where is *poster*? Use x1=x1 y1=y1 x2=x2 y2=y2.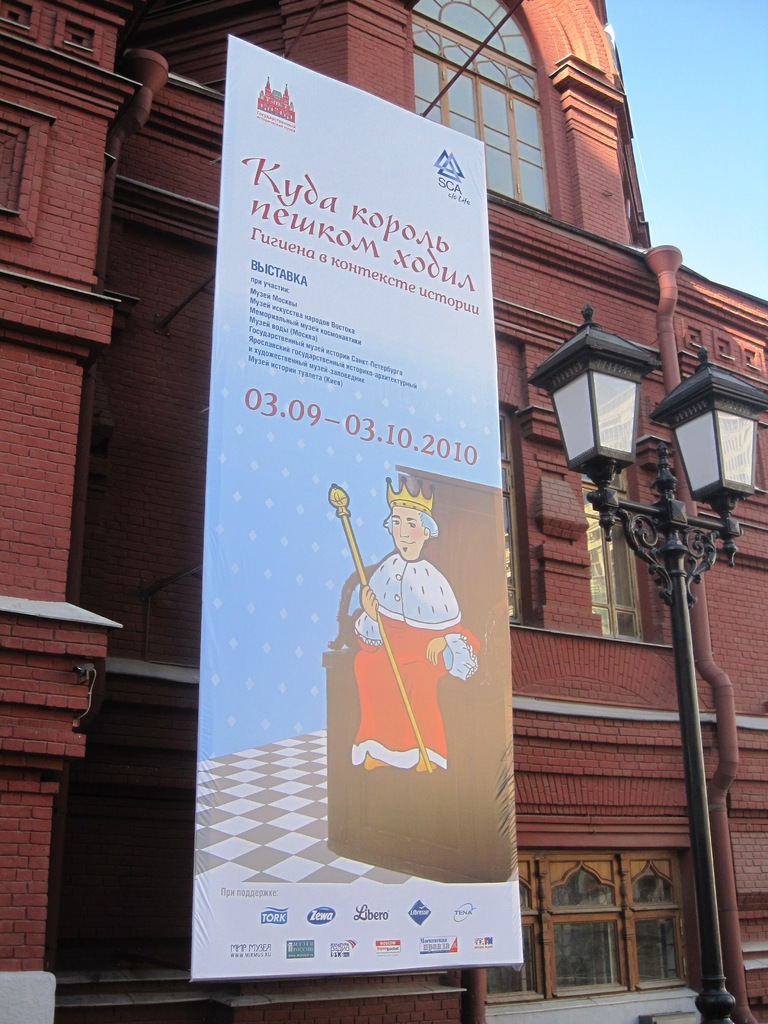
x1=188 y1=33 x2=527 y2=982.
